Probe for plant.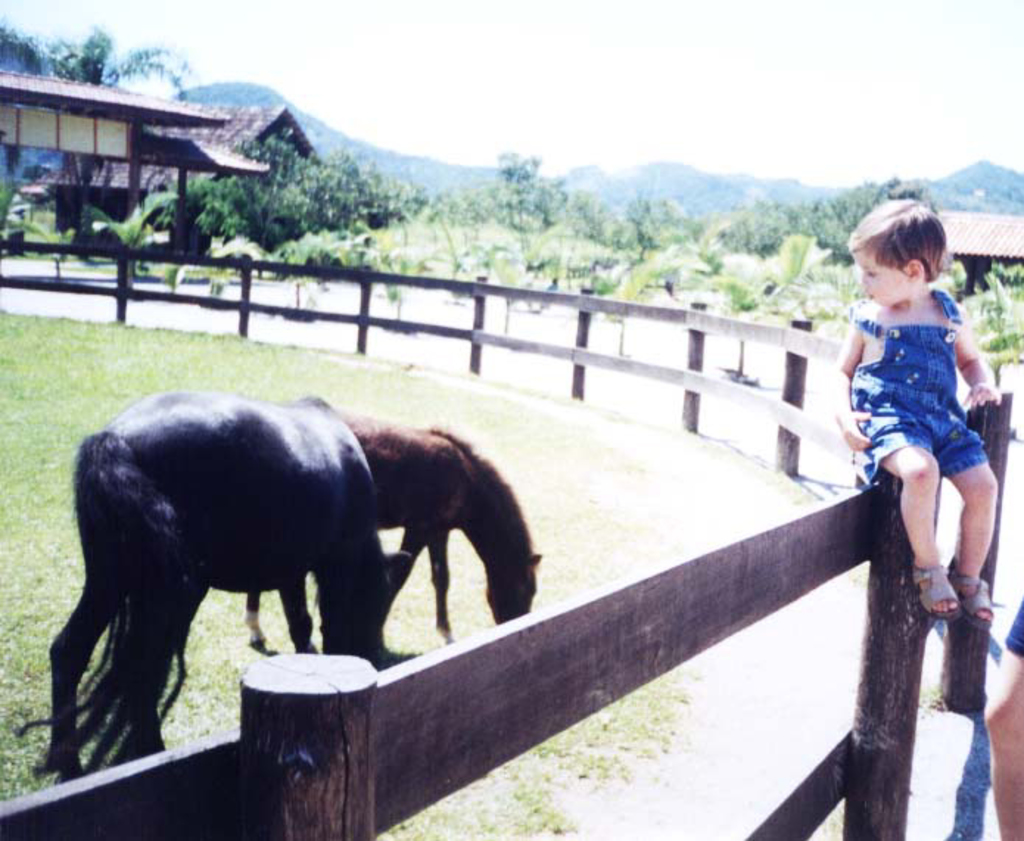
Probe result: 965/253/1017/390.
